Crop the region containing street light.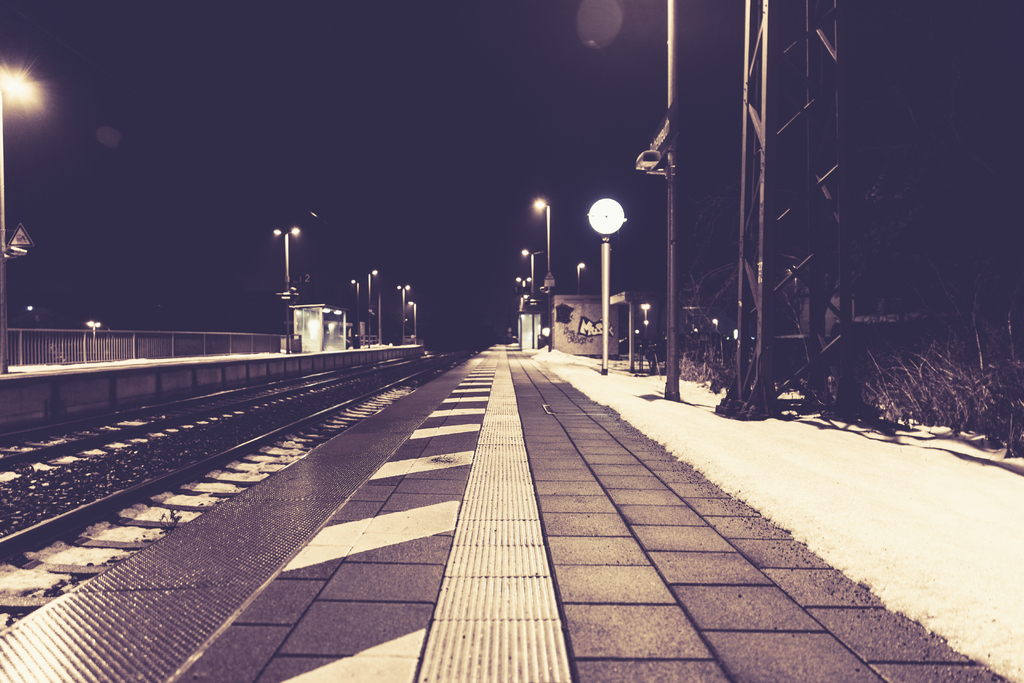
Crop region: (x1=396, y1=283, x2=411, y2=342).
